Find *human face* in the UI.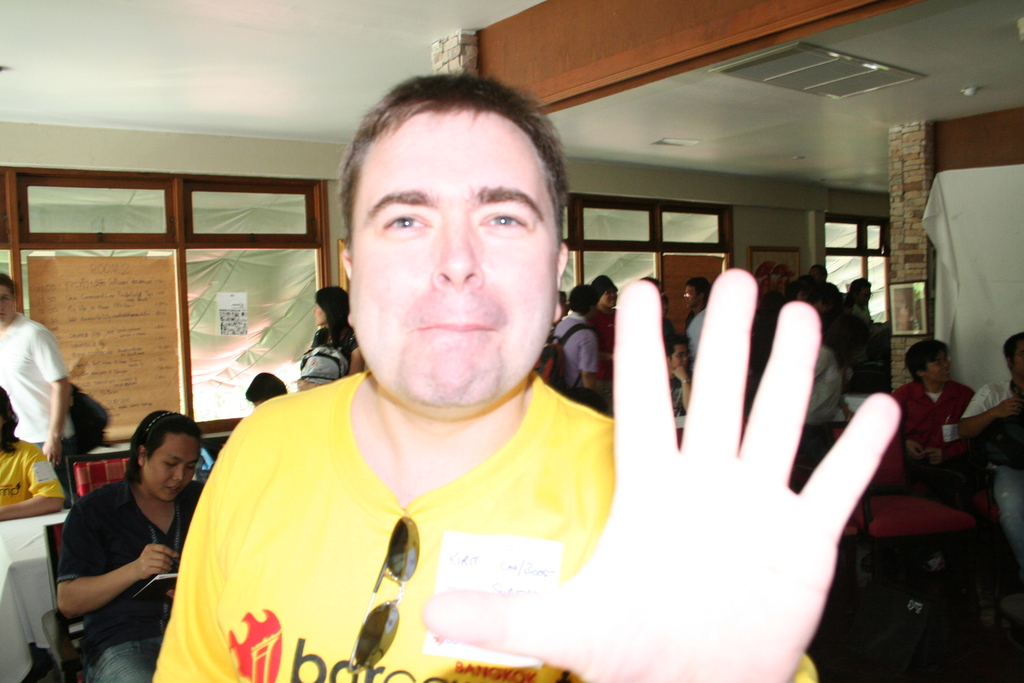
UI element at crop(669, 345, 691, 367).
